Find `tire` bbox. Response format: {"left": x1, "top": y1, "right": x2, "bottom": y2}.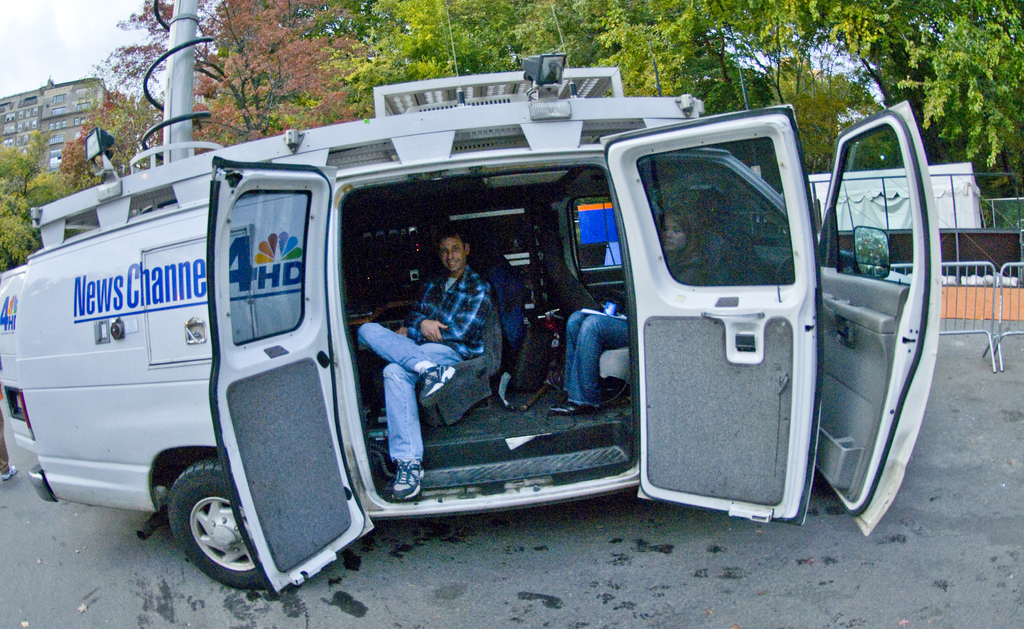
{"left": 156, "top": 459, "right": 249, "bottom": 587}.
